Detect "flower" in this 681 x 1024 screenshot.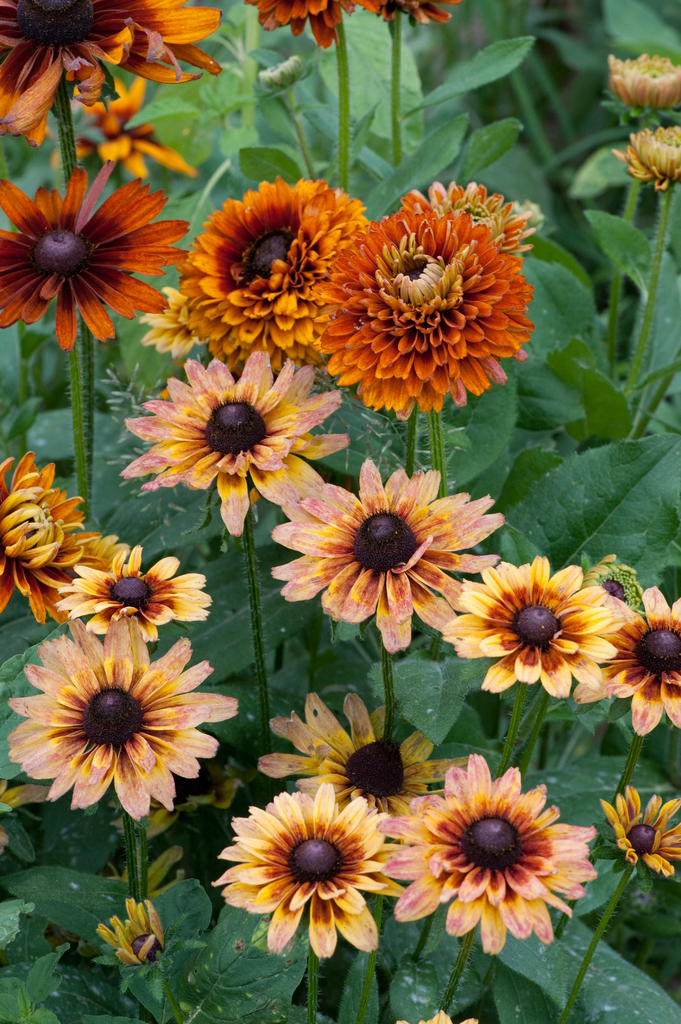
Detection: bbox=(172, 179, 381, 372).
